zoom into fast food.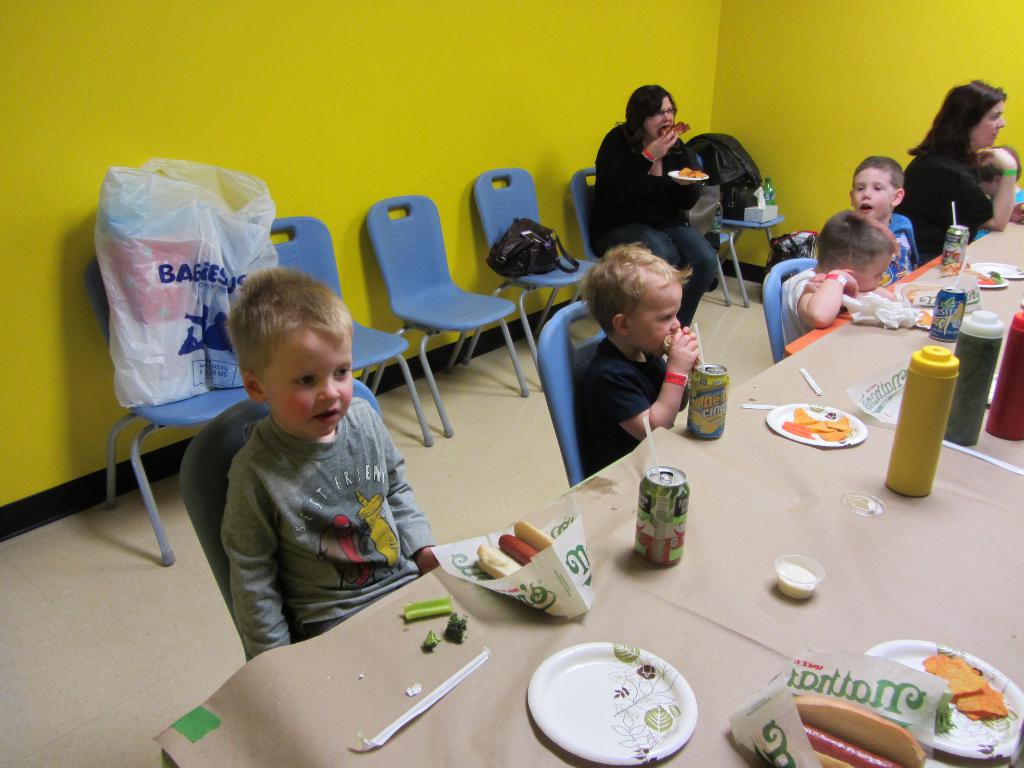
Zoom target: bbox(923, 646, 1017, 742).
